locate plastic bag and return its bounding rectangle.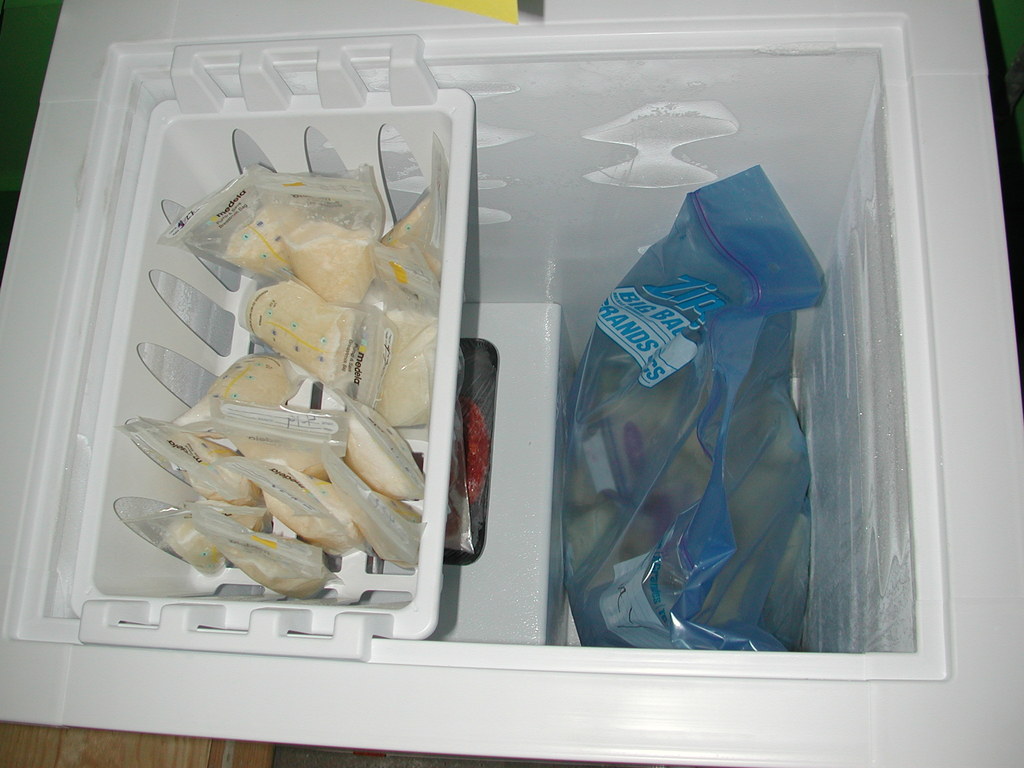
box=[381, 335, 433, 426].
